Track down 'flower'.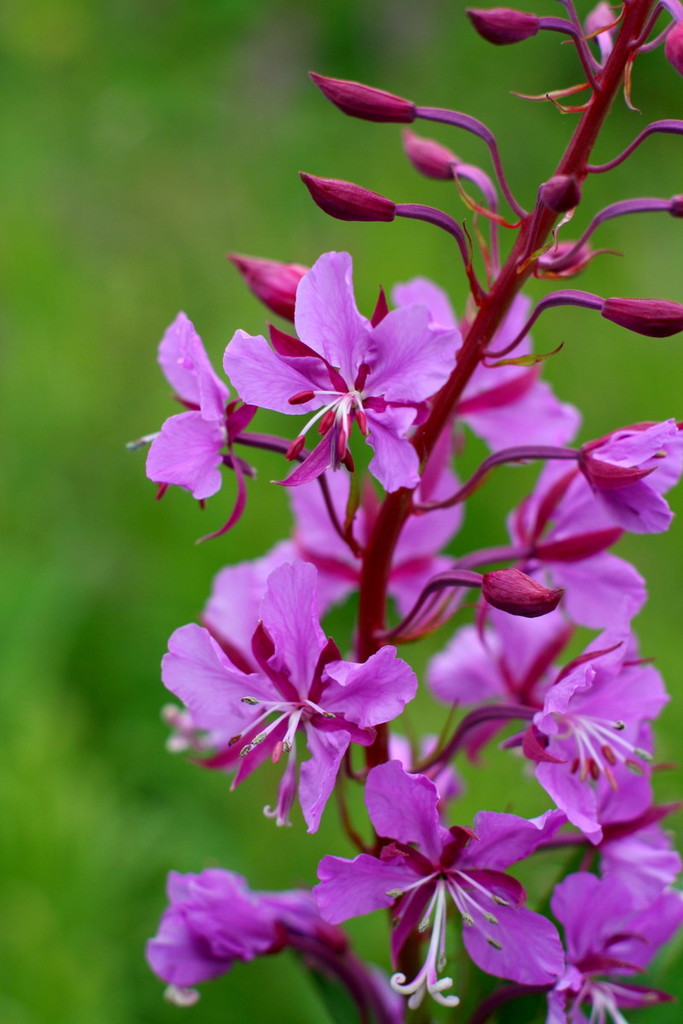
Tracked to locate(542, 830, 678, 1021).
